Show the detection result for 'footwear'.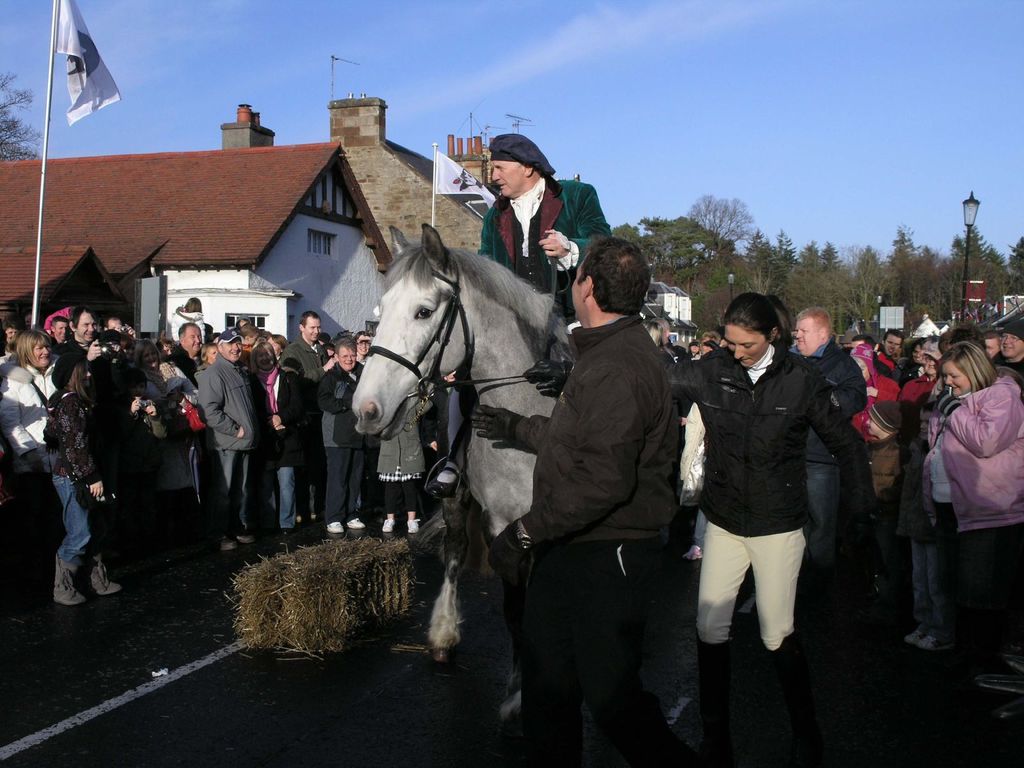
(918,636,962,651).
